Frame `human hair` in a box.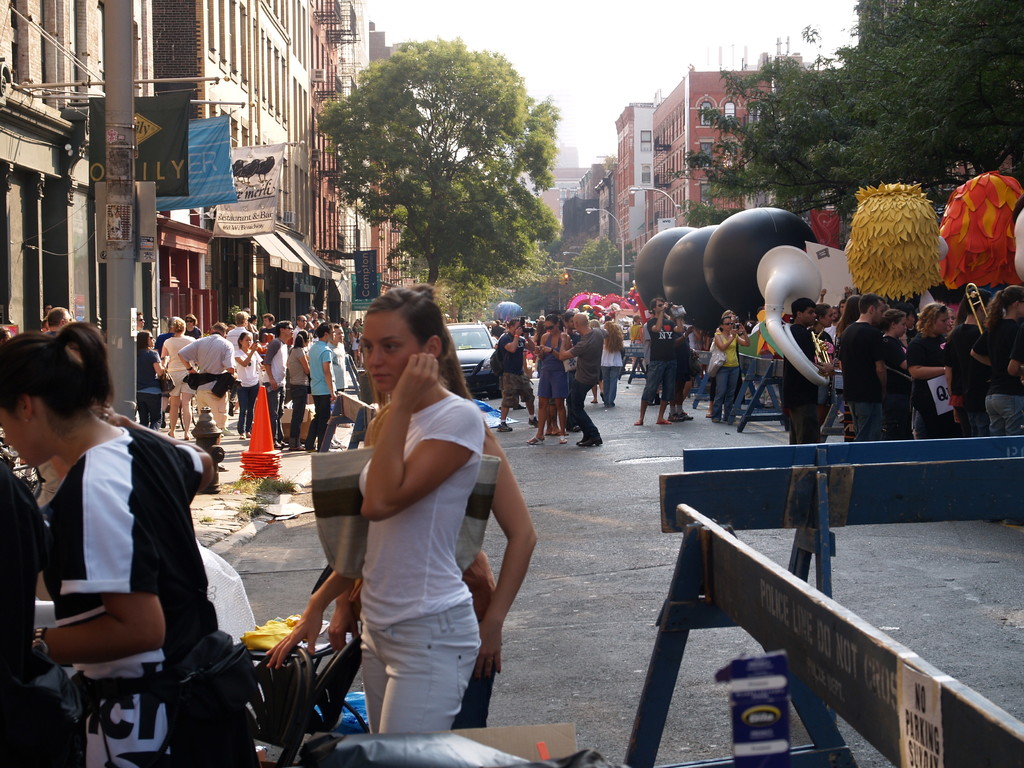
l=276, t=320, r=292, b=337.
